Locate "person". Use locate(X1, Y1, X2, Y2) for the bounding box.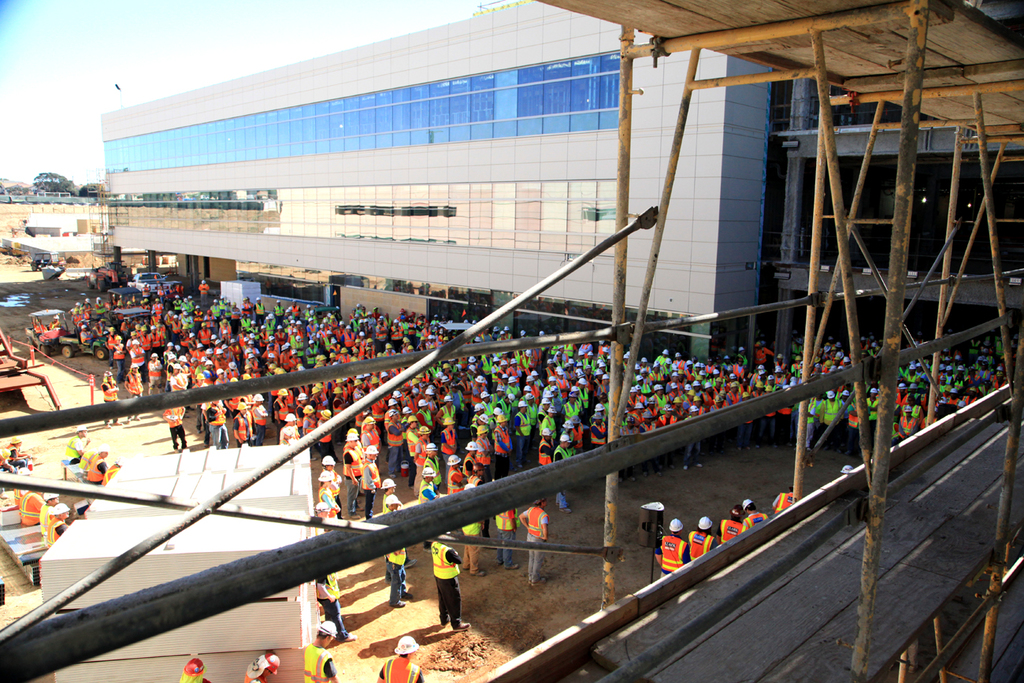
locate(654, 518, 692, 573).
